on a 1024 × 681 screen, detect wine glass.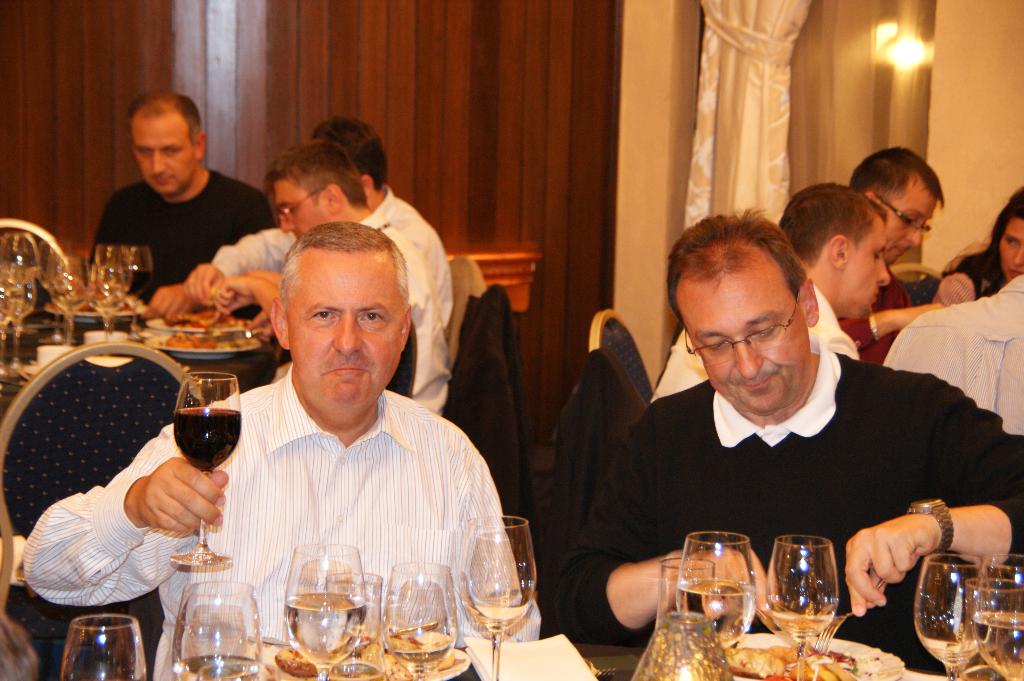
[172, 581, 260, 680].
